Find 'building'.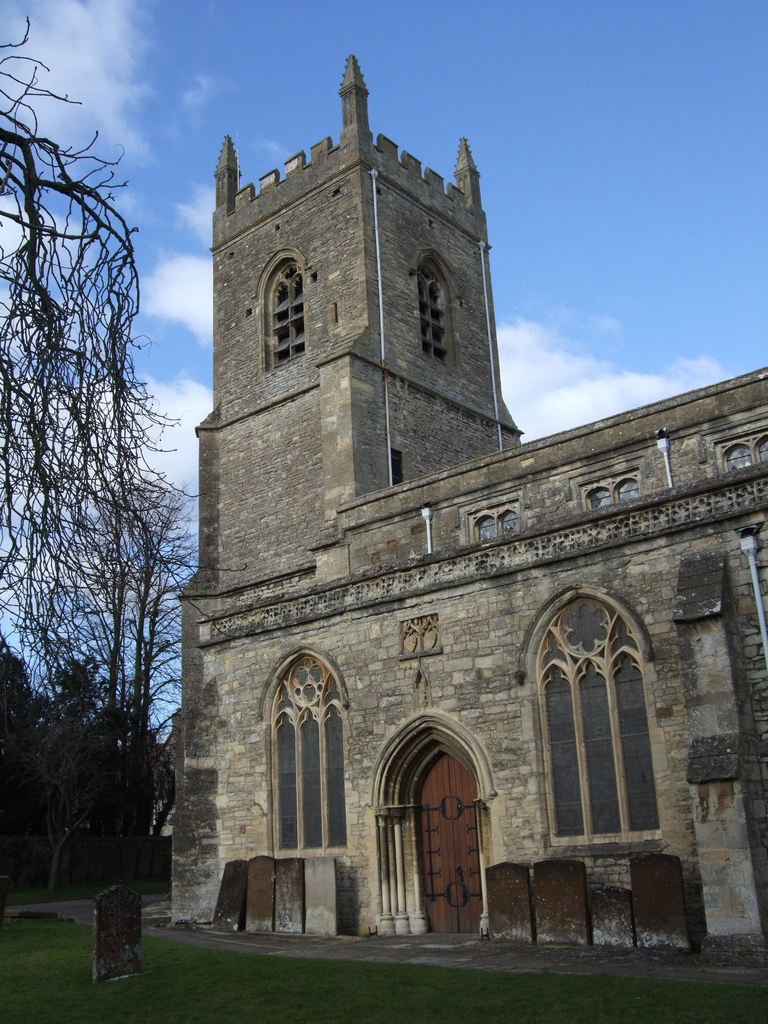
166, 53, 767, 966.
